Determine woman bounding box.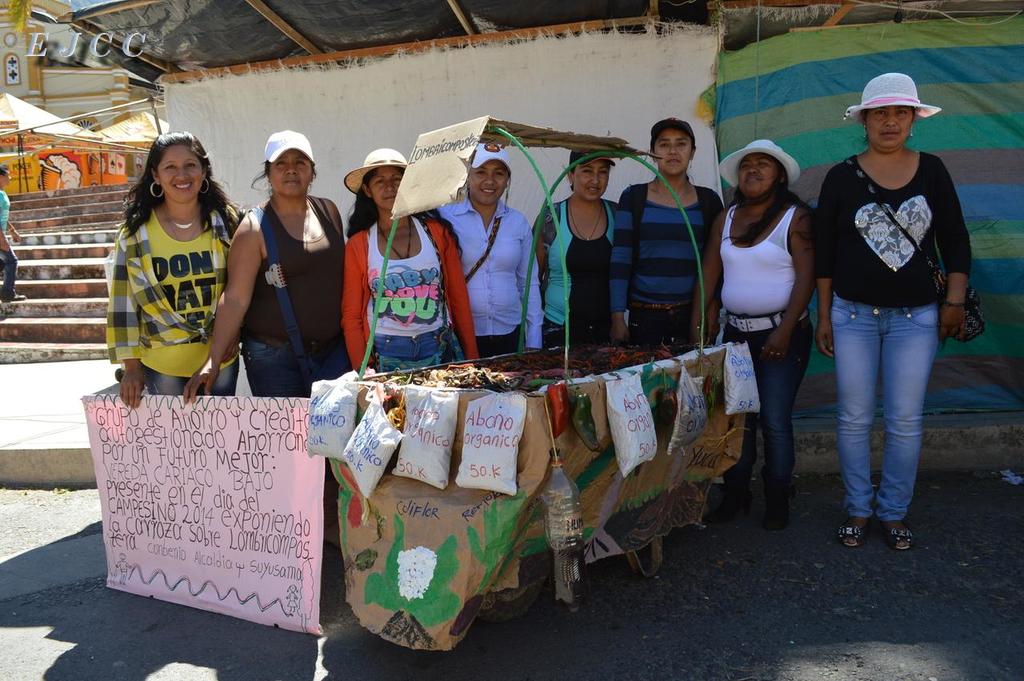
Determined: (left=174, top=131, right=356, bottom=566).
